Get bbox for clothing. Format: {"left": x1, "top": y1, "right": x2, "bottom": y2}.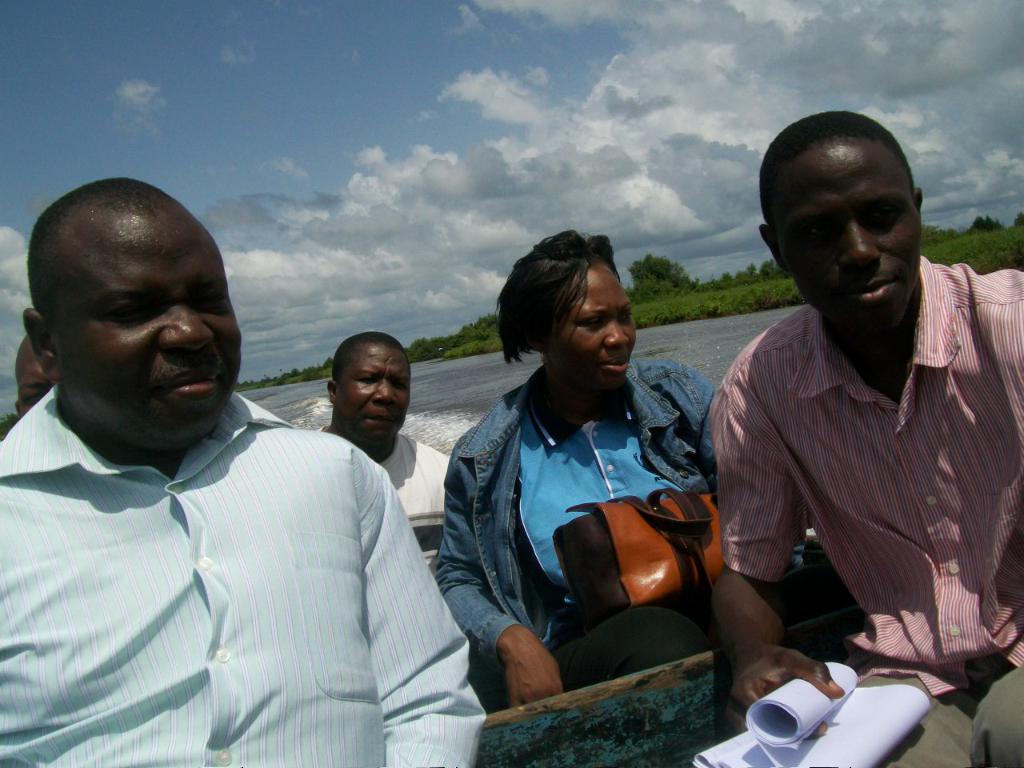
{"left": 302, "top": 410, "right": 451, "bottom": 599}.
